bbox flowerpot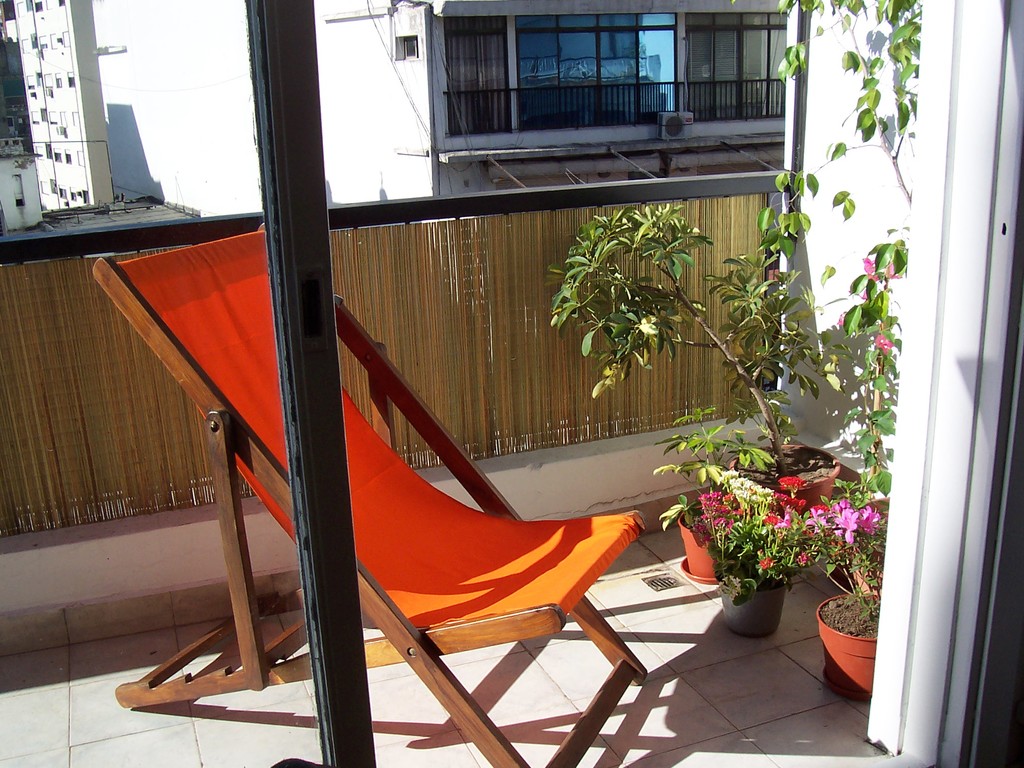
bbox(721, 436, 841, 516)
